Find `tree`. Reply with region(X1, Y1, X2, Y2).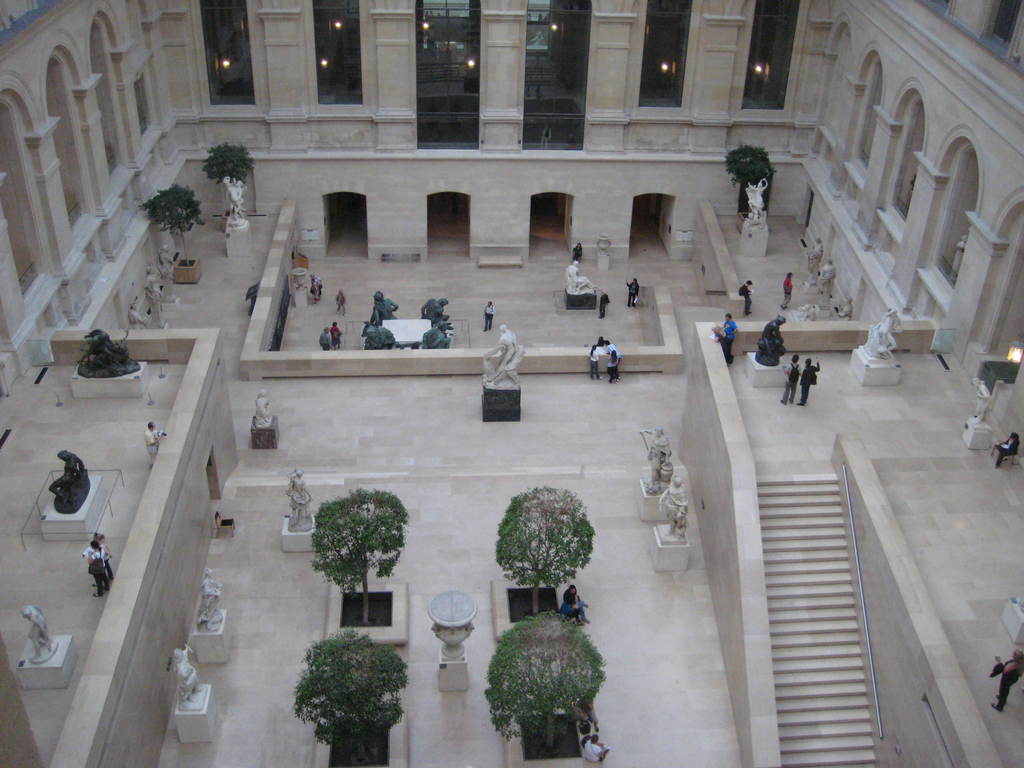
region(483, 612, 613, 738).
